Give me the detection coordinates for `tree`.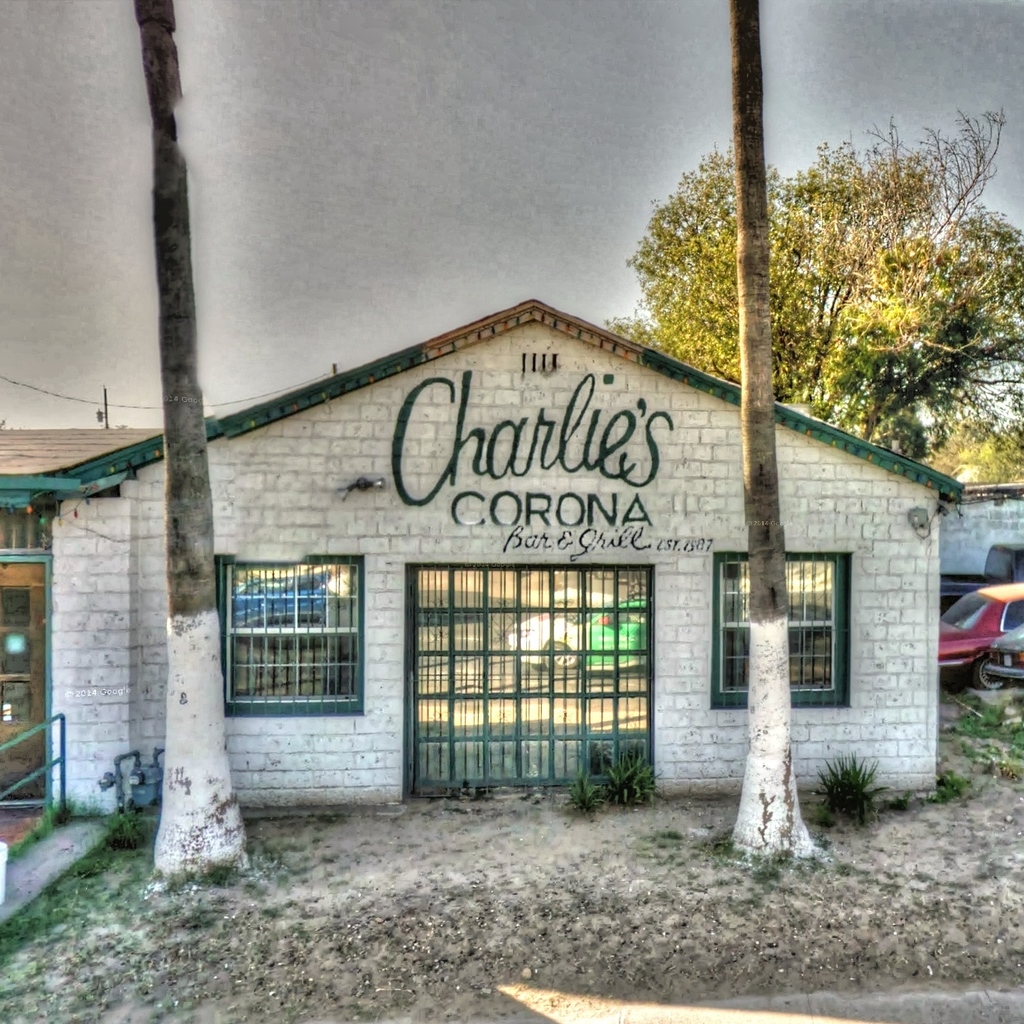
{"x1": 730, "y1": 0, "x2": 830, "y2": 869}.
